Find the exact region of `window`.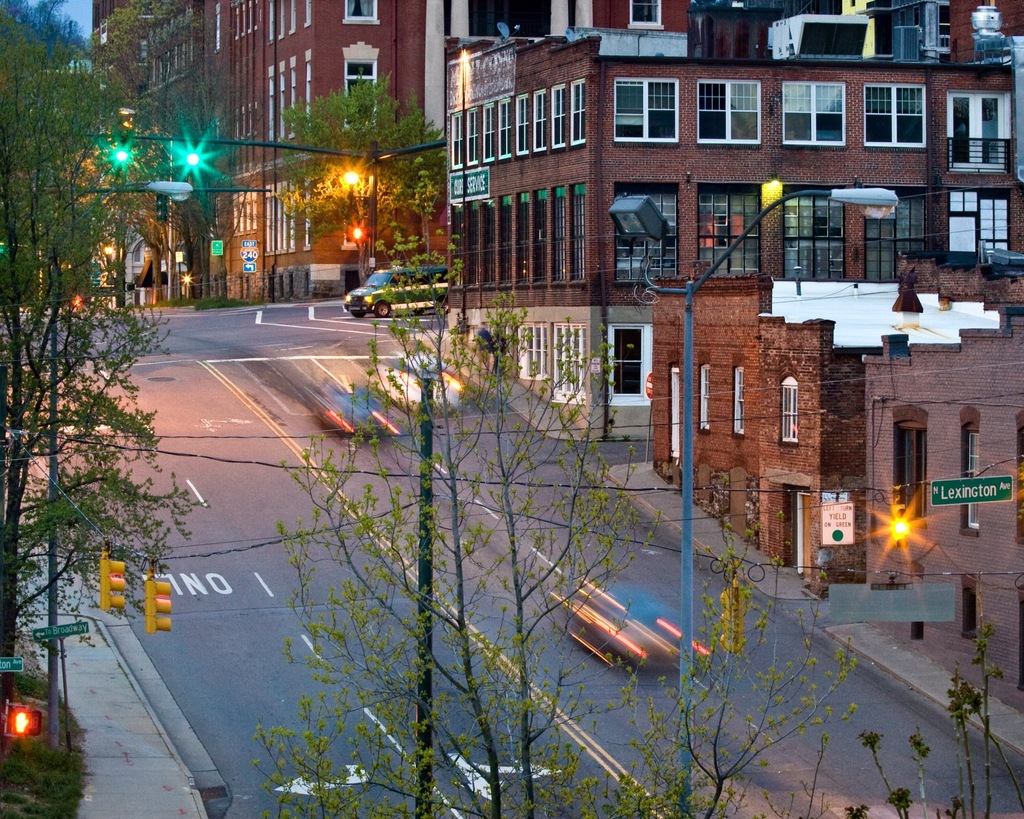
Exact region: (left=1015, top=409, right=1023, bottom=551).
